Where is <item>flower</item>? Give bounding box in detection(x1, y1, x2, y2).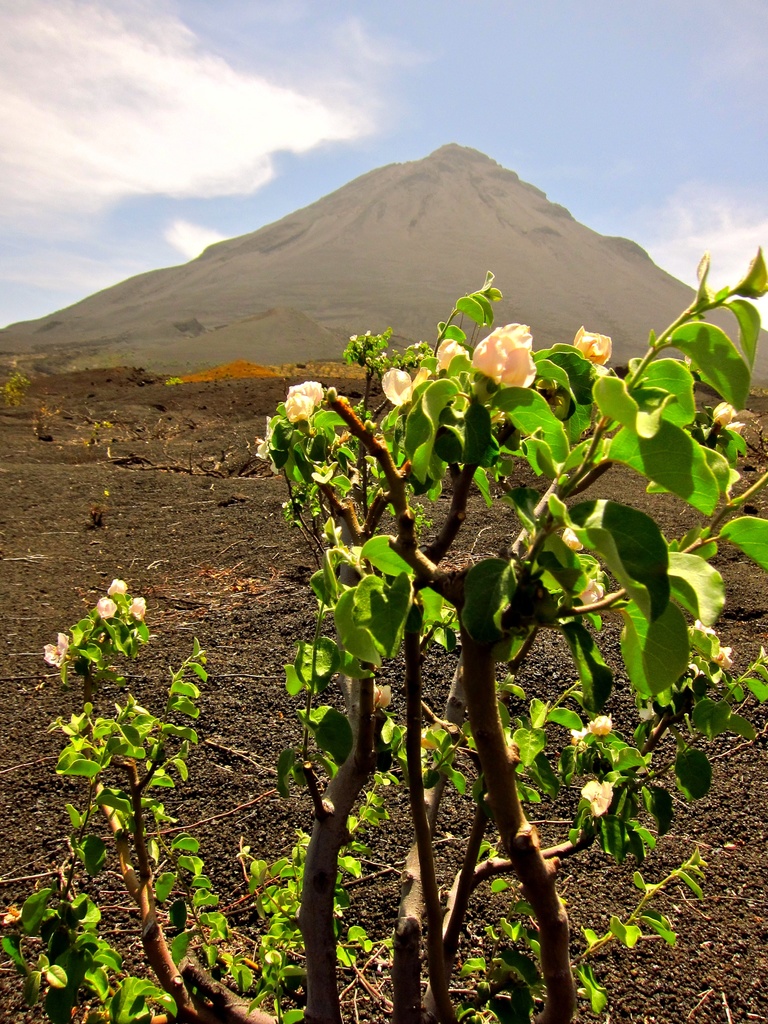
detection(429, 337, 469, 376).
